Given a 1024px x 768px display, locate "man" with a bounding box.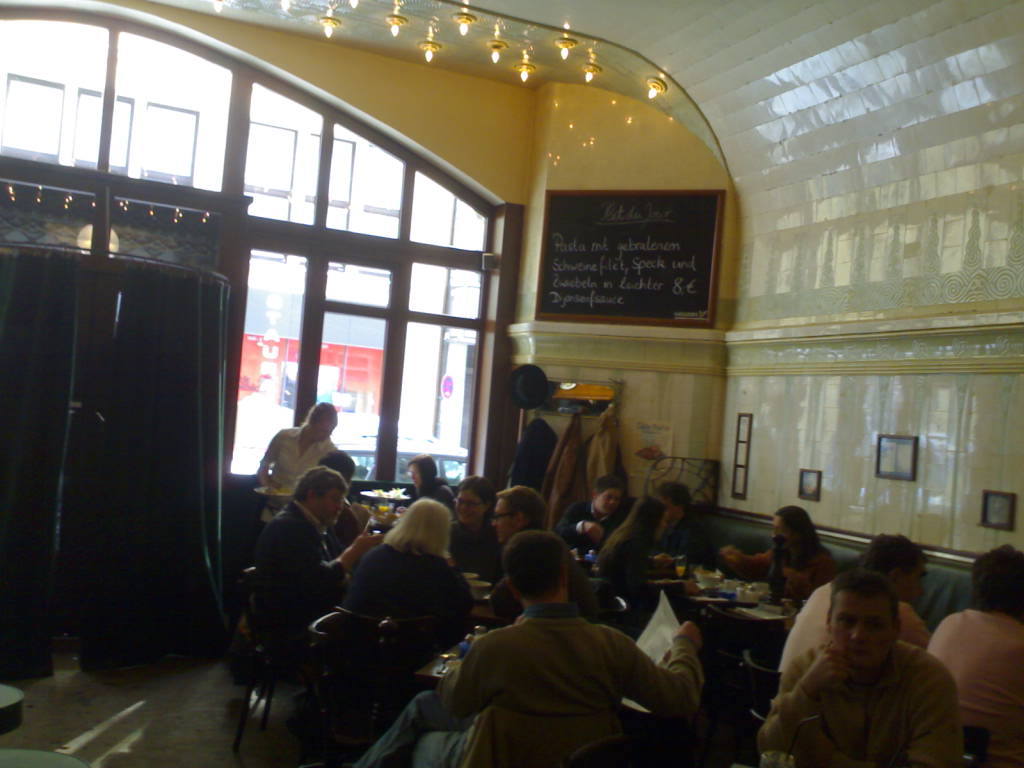
Located: locate(776, 532, 932, 675).
